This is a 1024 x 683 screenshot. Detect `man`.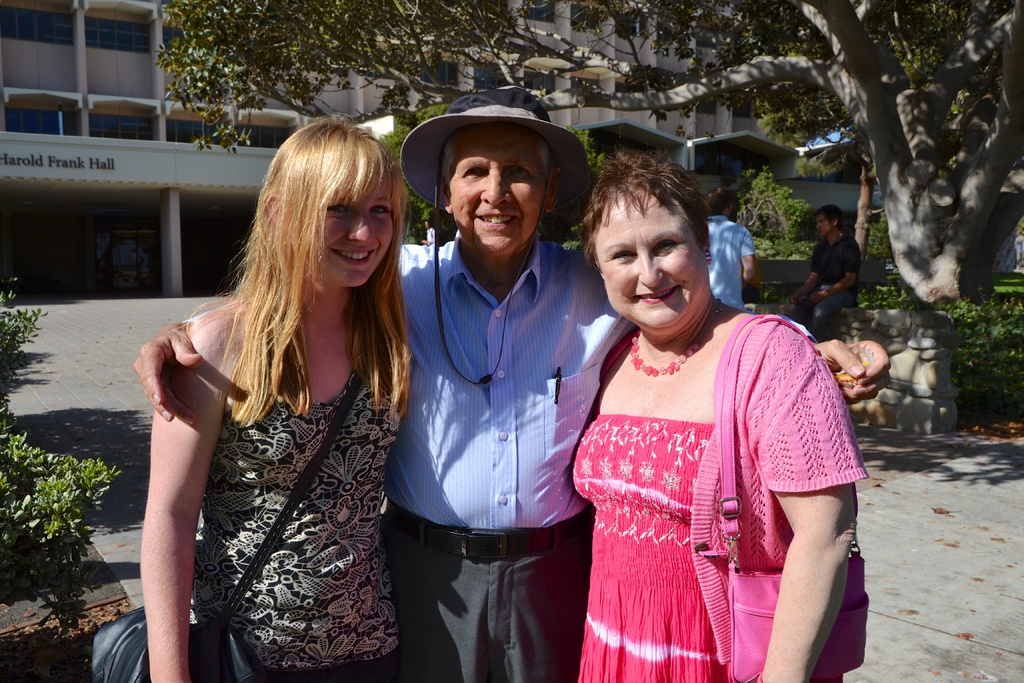
bbox=(707, 185, 755, 304).
